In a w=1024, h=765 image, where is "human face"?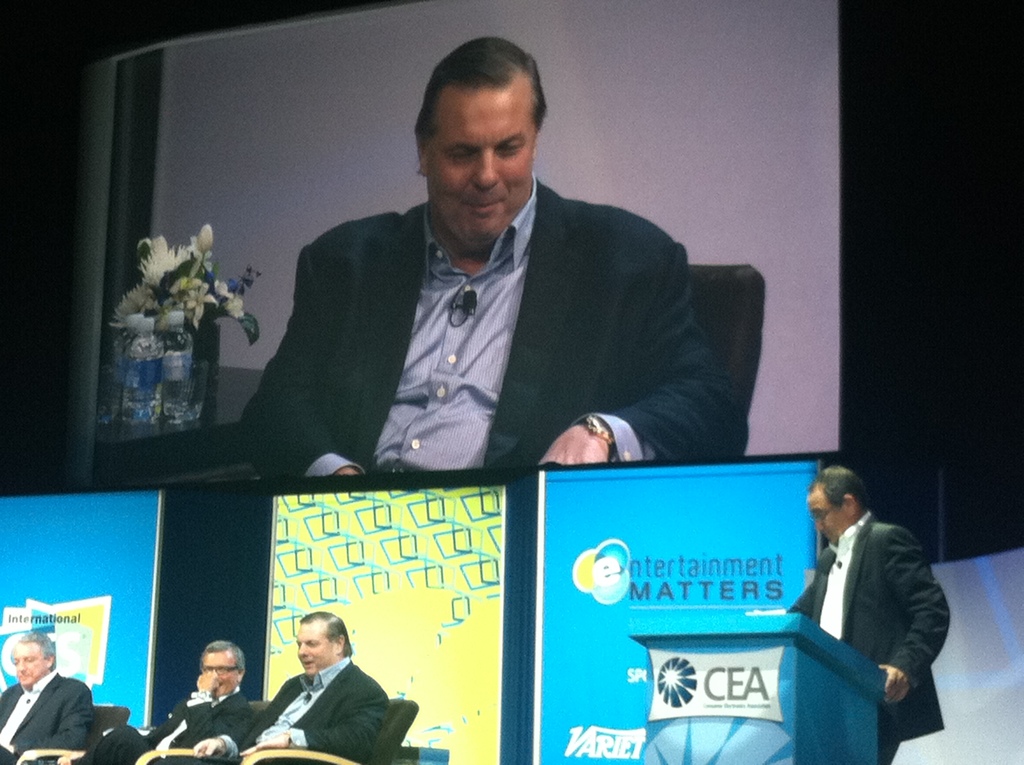
detection(14, 639, 52, 697).
